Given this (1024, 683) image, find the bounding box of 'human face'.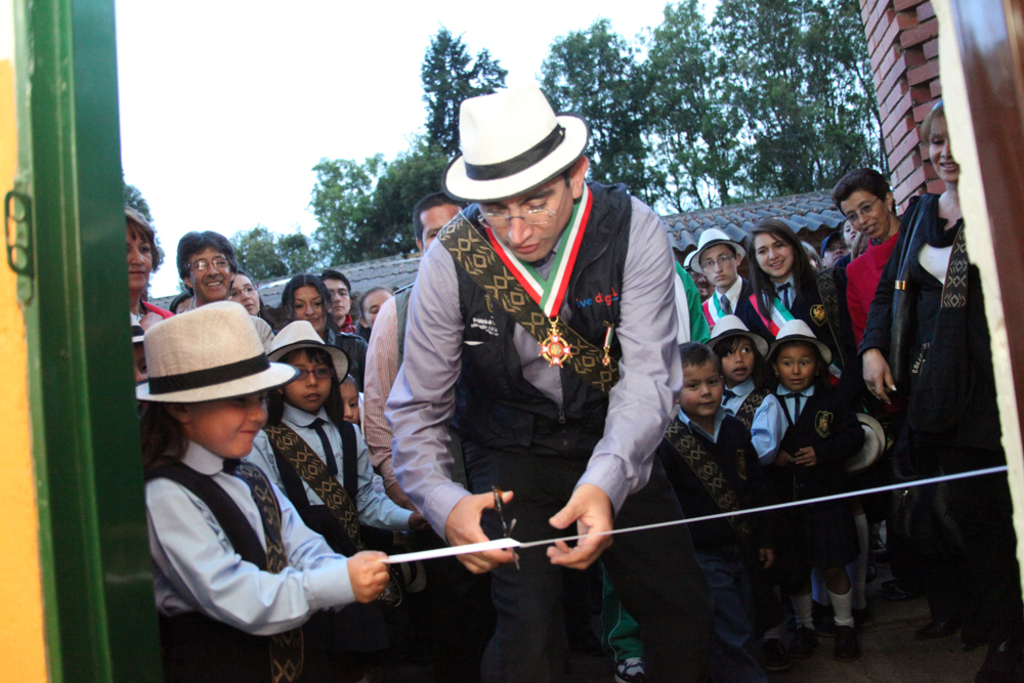
x1=717 y1=336 x2=755 y2=378.
